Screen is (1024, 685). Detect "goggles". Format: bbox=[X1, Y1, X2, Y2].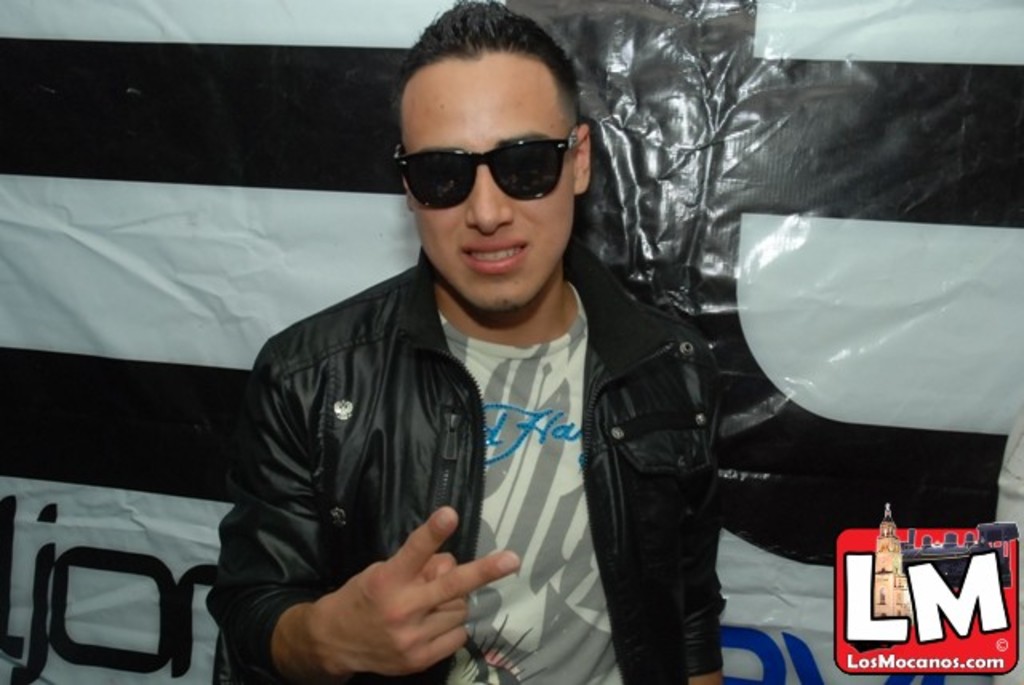
bbox=[397, 110, 587, 202].
